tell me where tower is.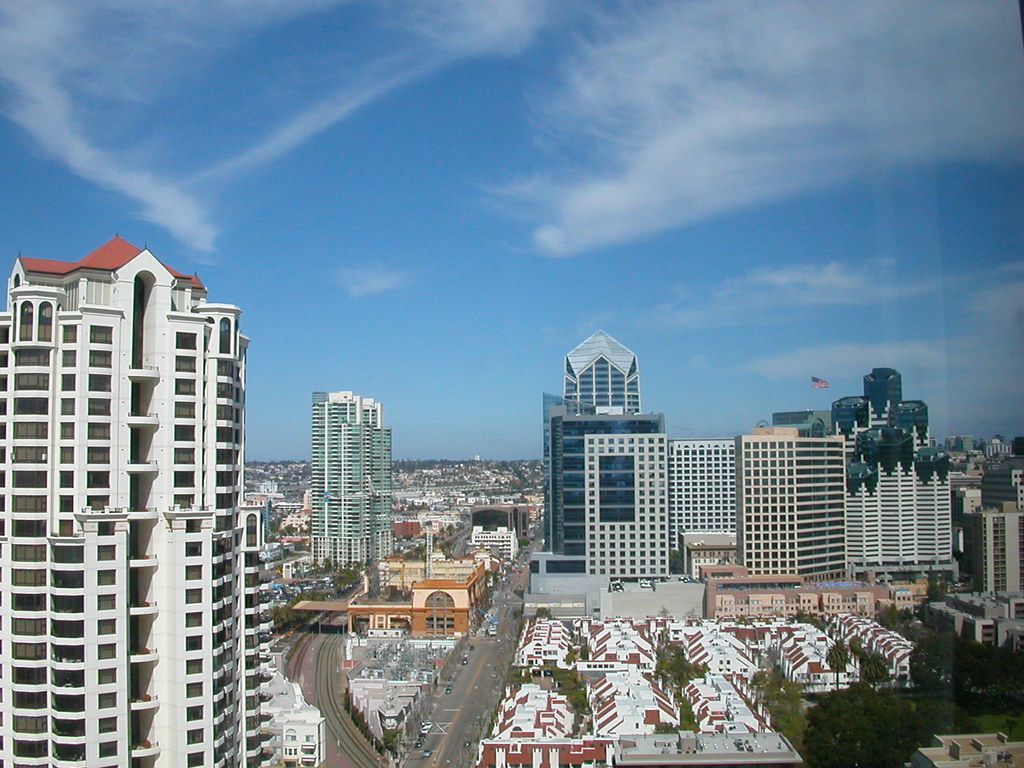
tower is at bbox(740, 425, 837, 580).
